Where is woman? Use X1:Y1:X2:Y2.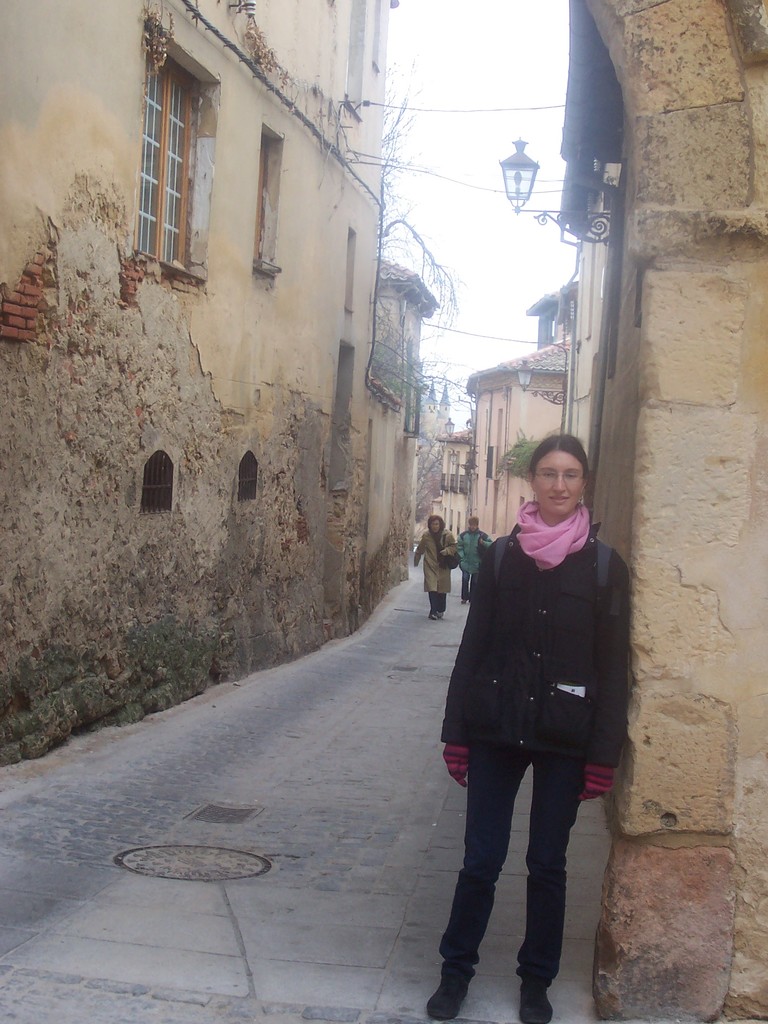
408:511:457:623.
